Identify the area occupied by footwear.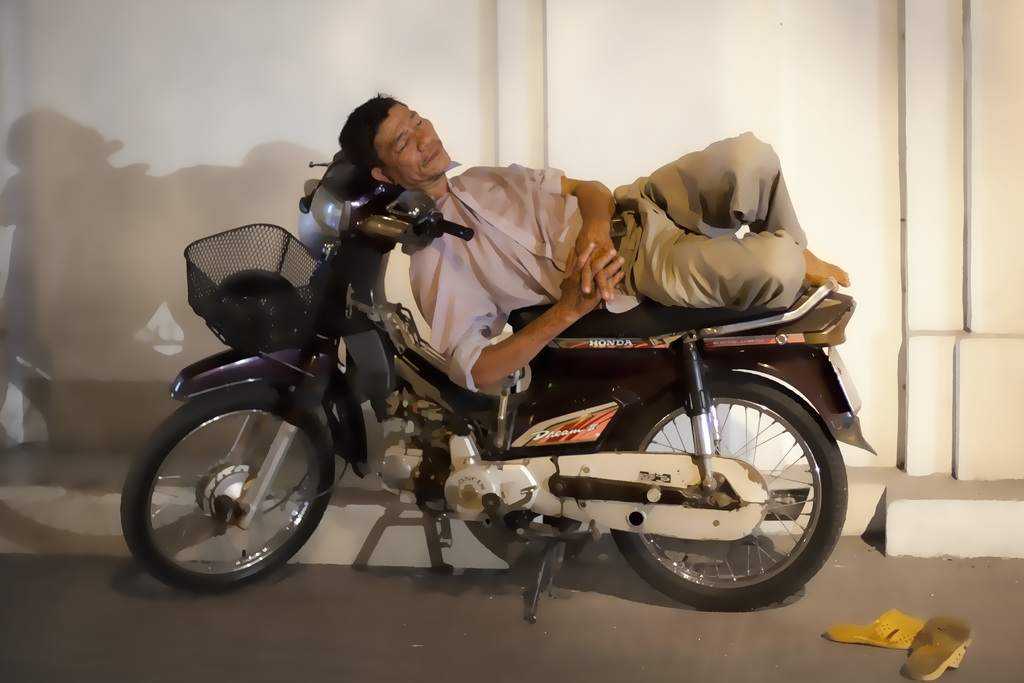
Area: bbox=(899, 617, 973, 682).
